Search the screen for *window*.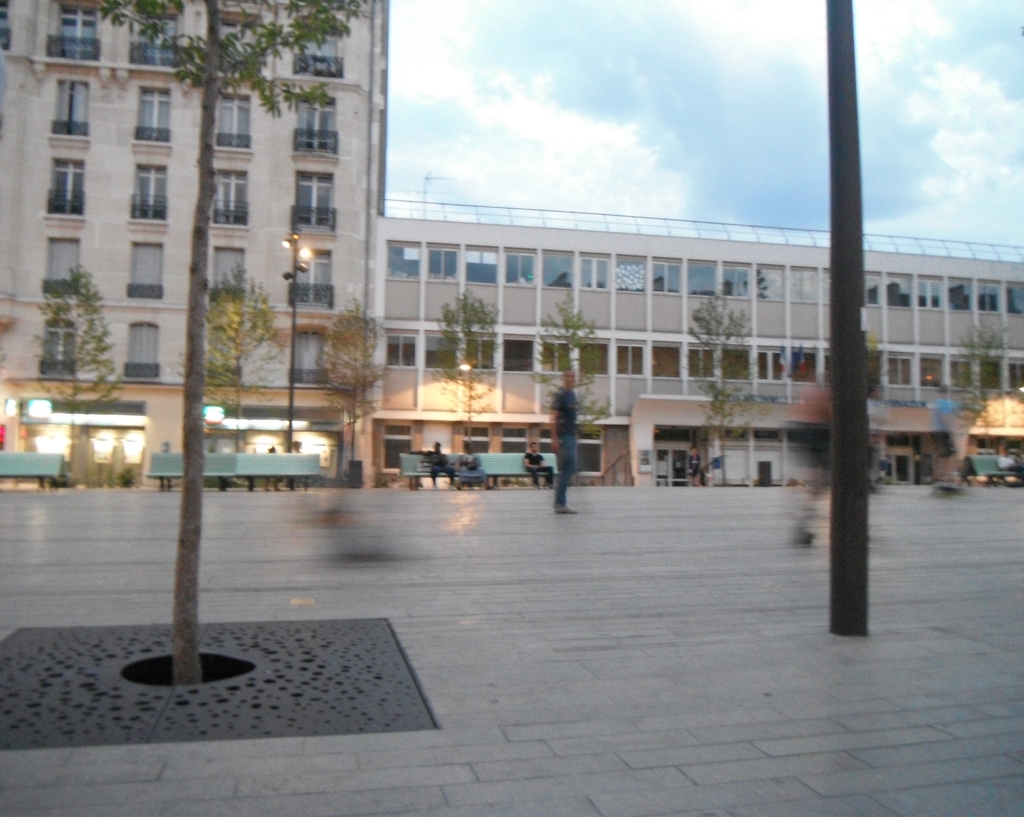
Found at pyautogui.locateOnScreen(120, 321, 161, 383).
